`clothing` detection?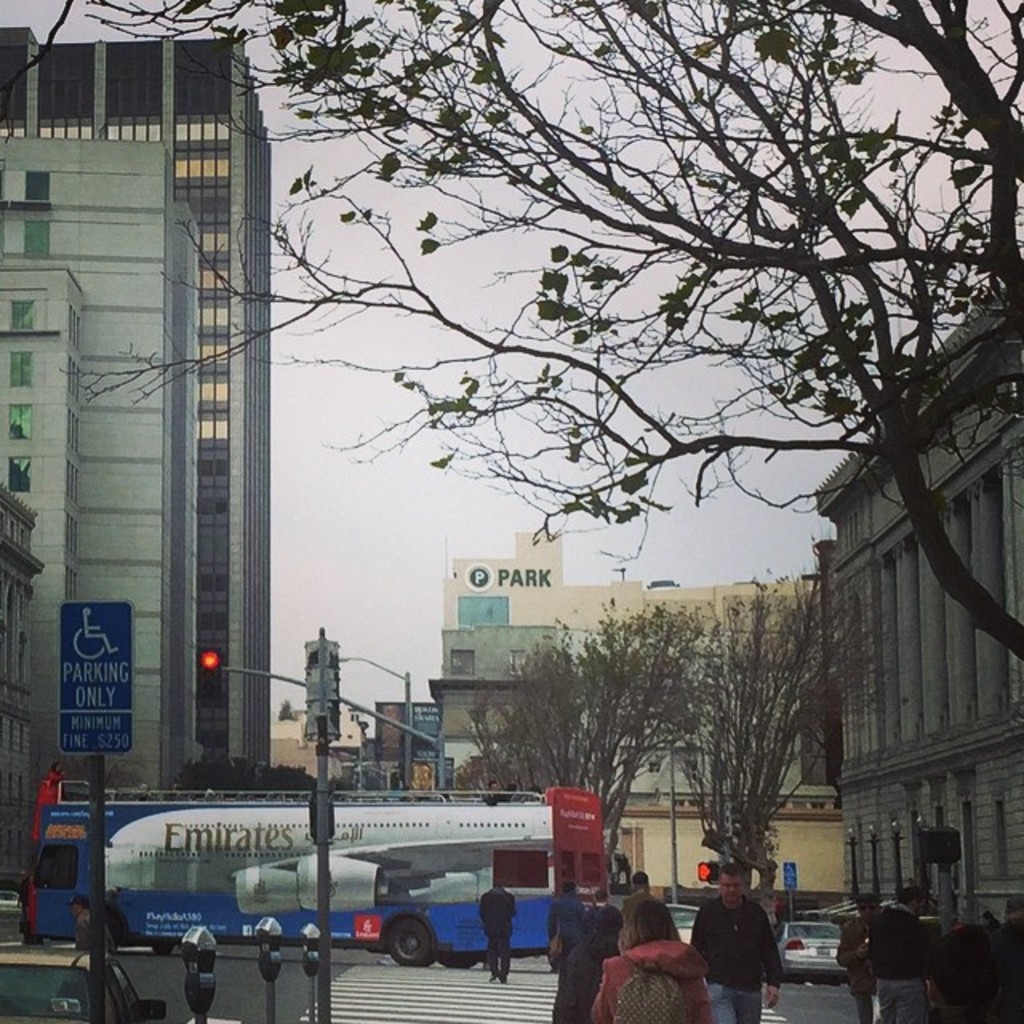
478 888 515 978
